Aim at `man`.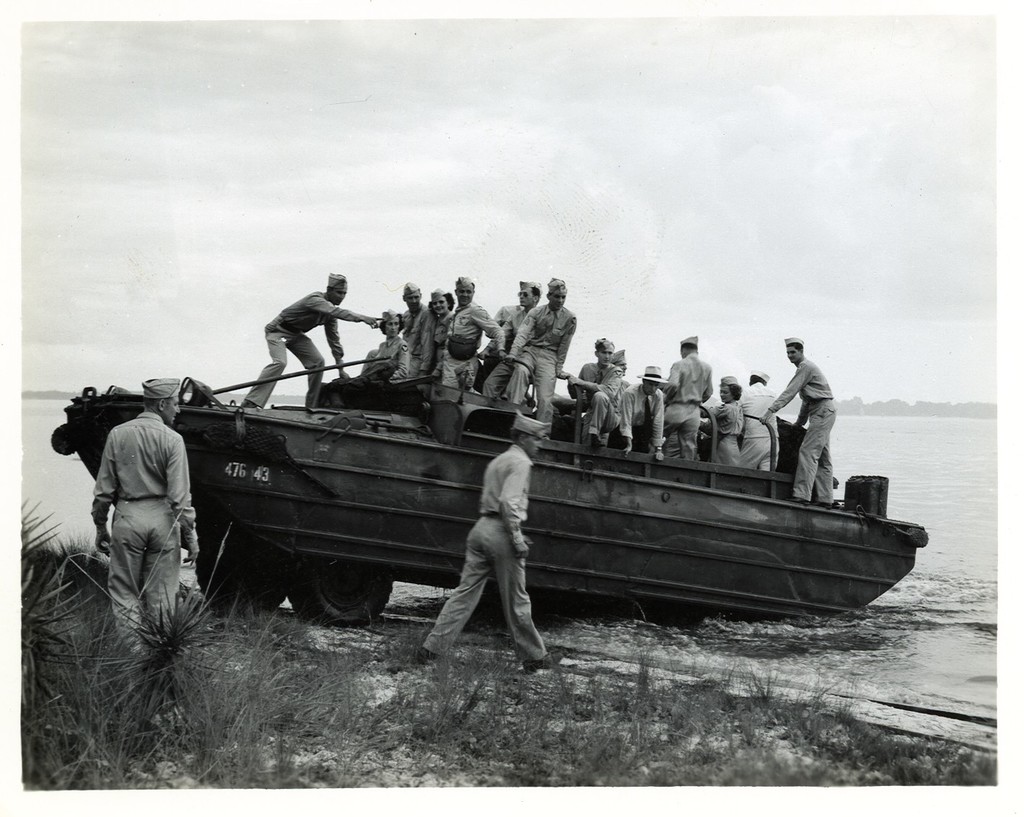
Aimed at {"x1": 443, "y1": 274, "x2": 504, "y2": 387}.
